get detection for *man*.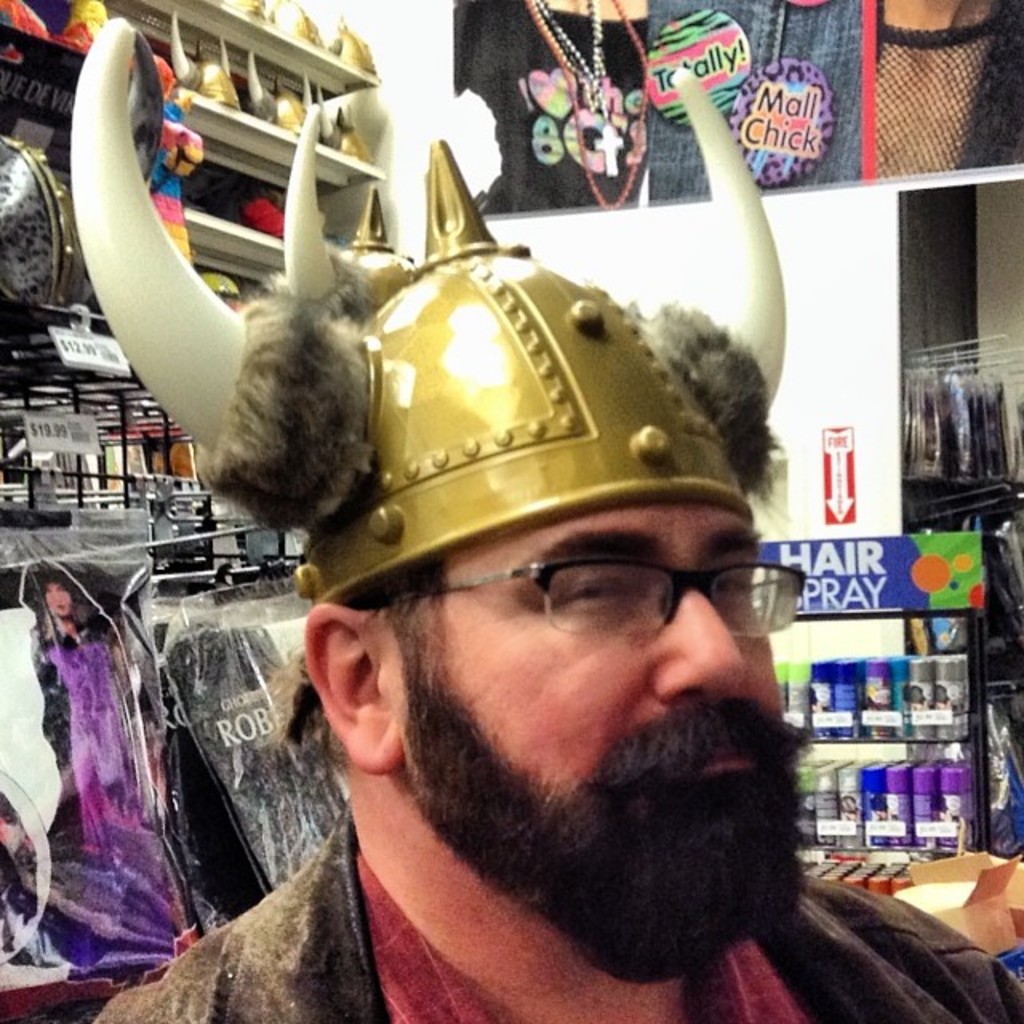
Detection: 66/22/1022/1022.
